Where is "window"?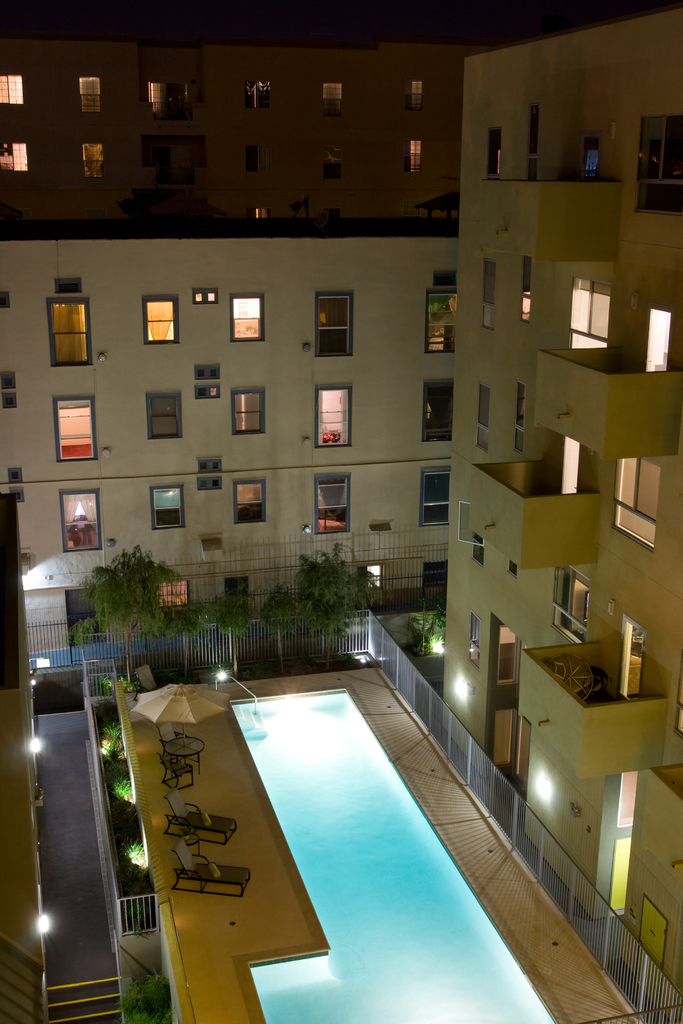
x1=143, y1=392, x2=186, y2=440.
